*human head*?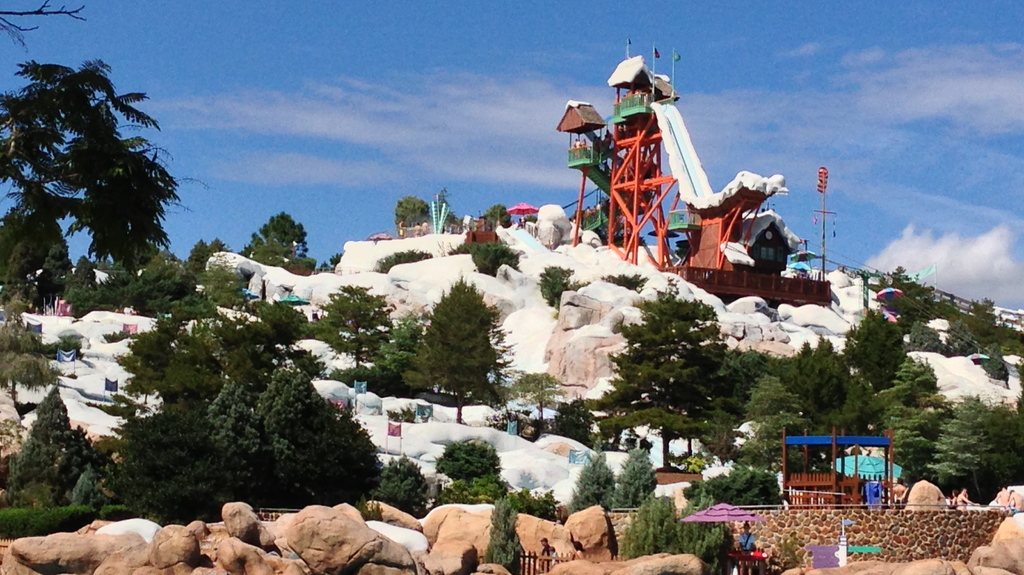
537/537/547/546
